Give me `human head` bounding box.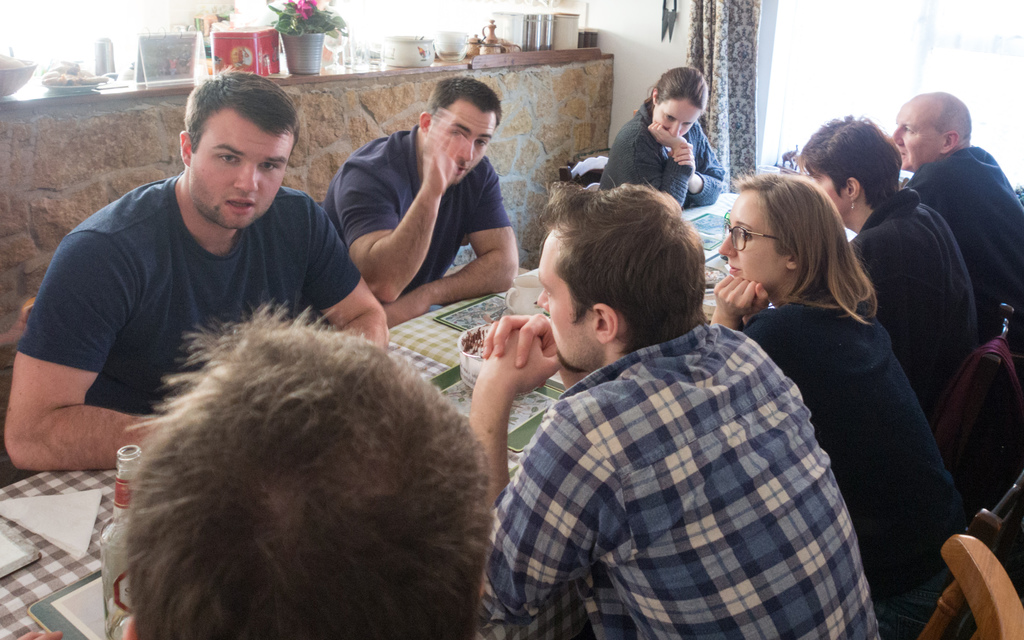
(416,79,504,185).
